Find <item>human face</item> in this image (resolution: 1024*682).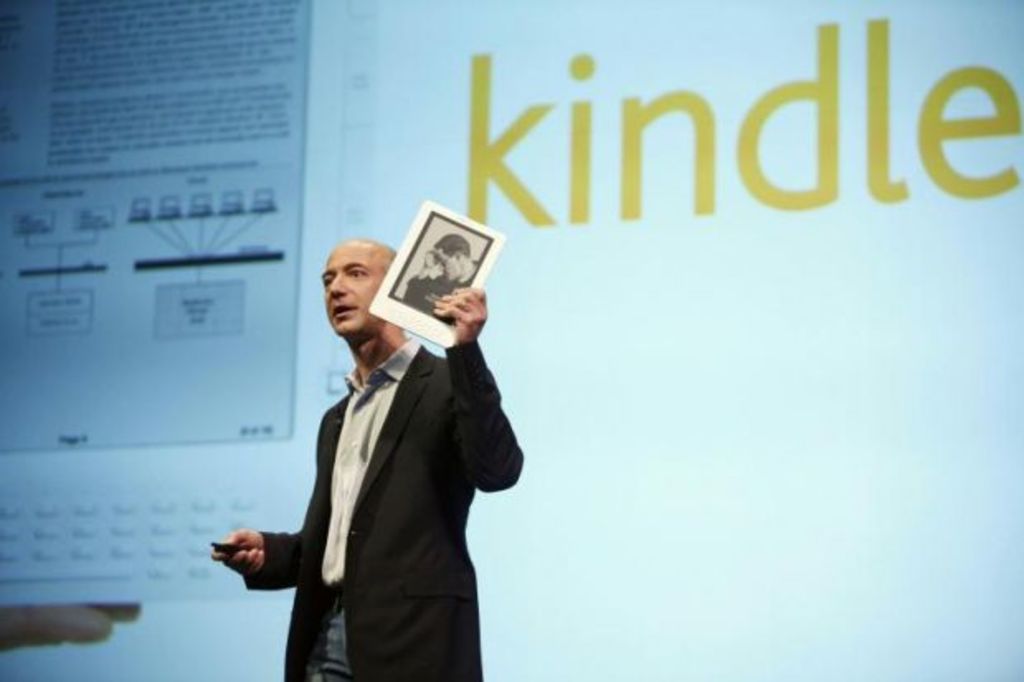
BBox(319, 244, 393, 337).
